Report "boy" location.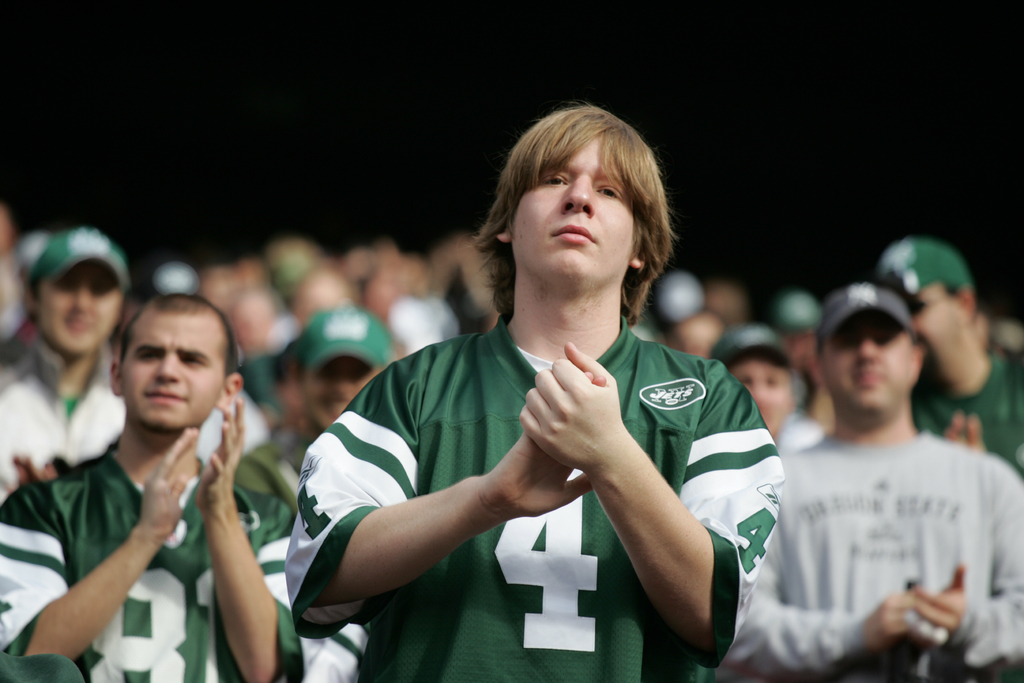
Report: 234 299 392 511.
